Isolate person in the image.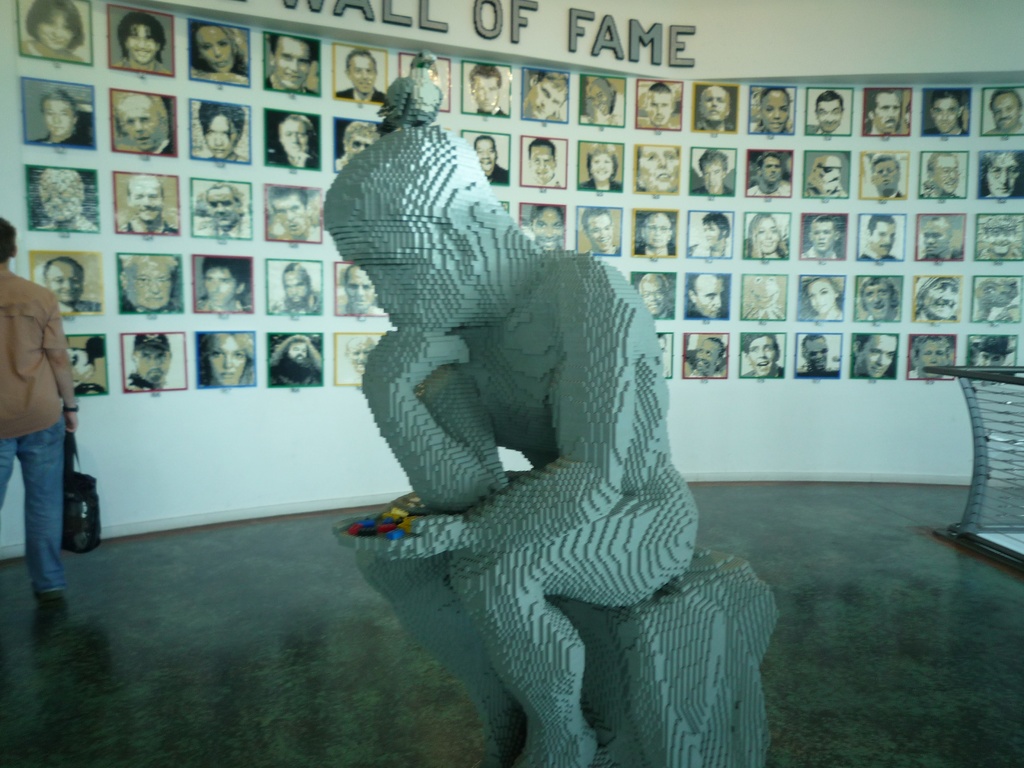
Isolated region: region(523, 70, 568, 122).
